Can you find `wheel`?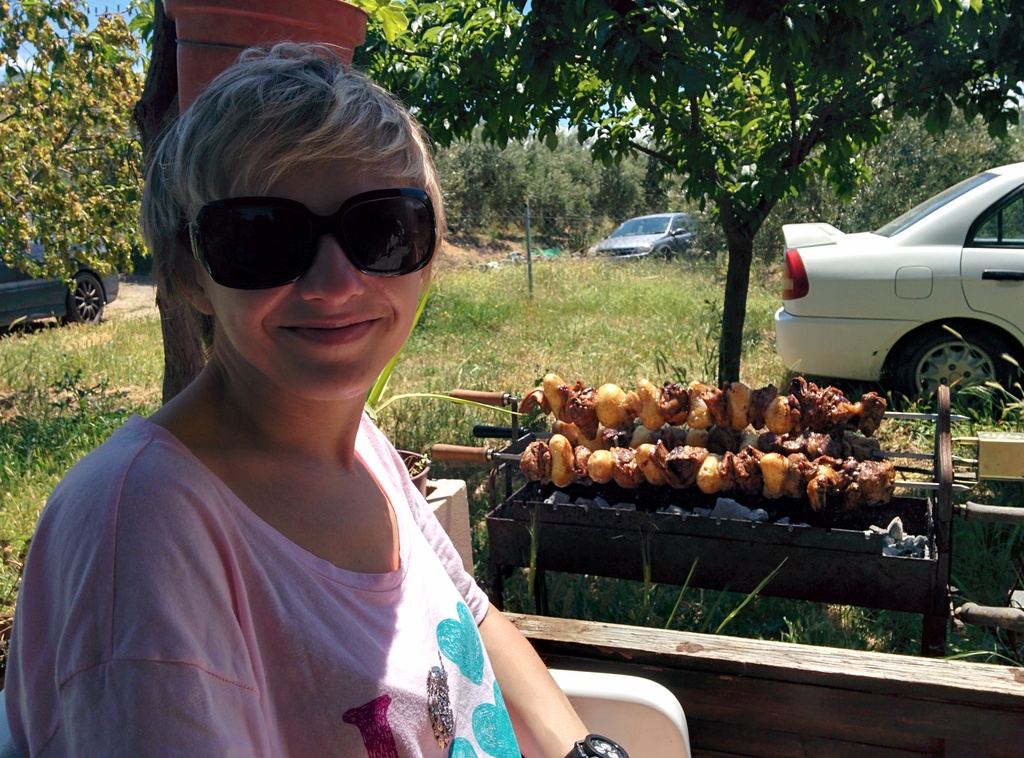
Yes, bounding box: 899,325,1007,398.
